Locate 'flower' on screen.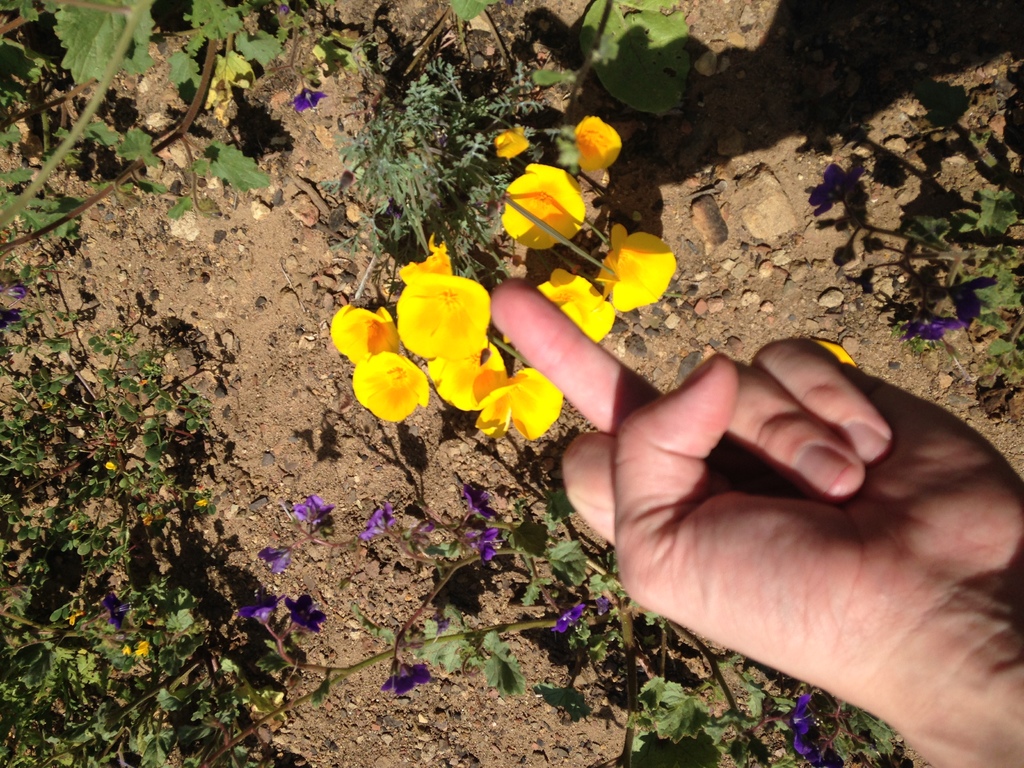
On screen at (331, 300, 401, 364).
